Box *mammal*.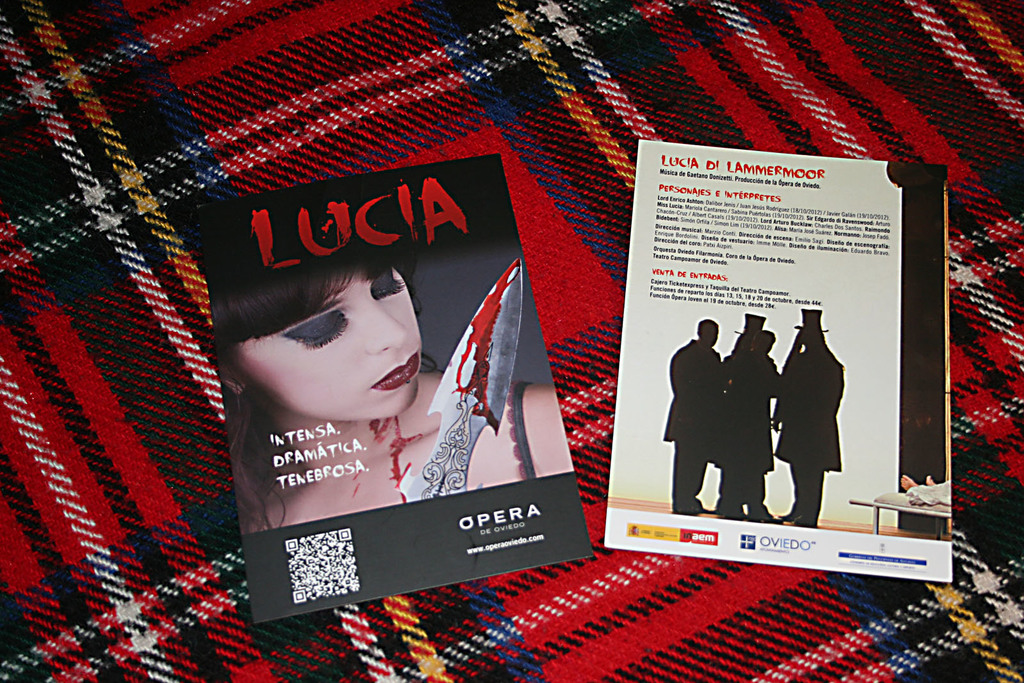
(x1=719, y1=309, x2=783, y2=524).
